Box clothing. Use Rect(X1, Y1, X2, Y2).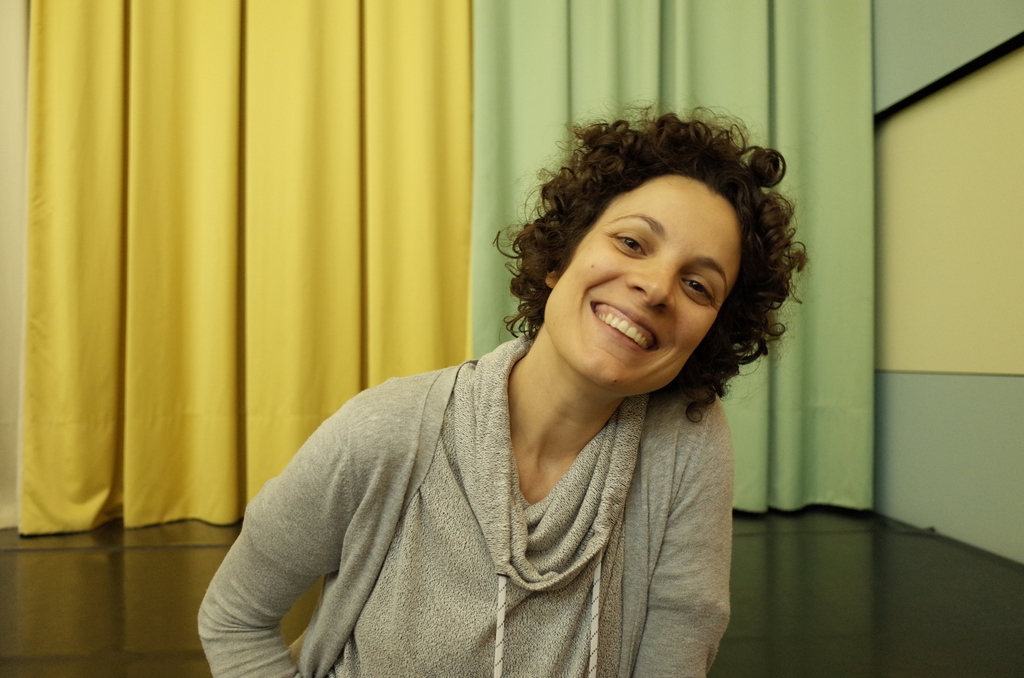
Rect(188, 323, 727, 674).
